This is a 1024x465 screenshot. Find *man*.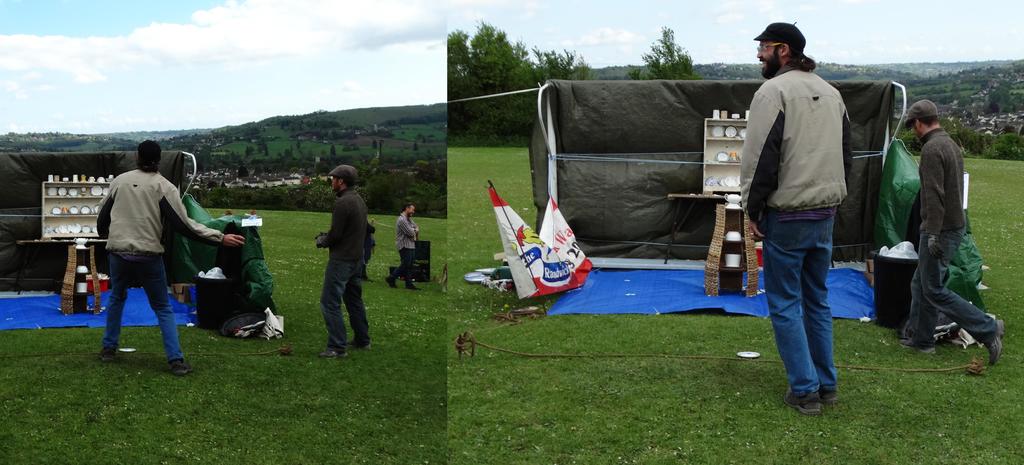
Bounding box: 739 22 854 415.
